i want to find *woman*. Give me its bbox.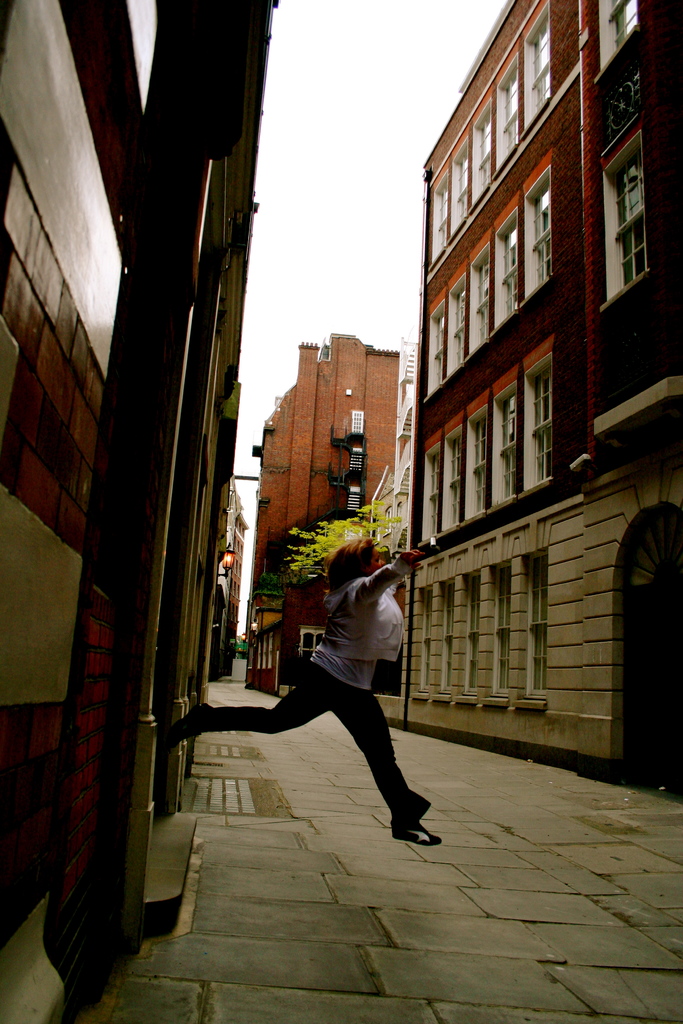
bbox=(211, 525, 442, 846).
